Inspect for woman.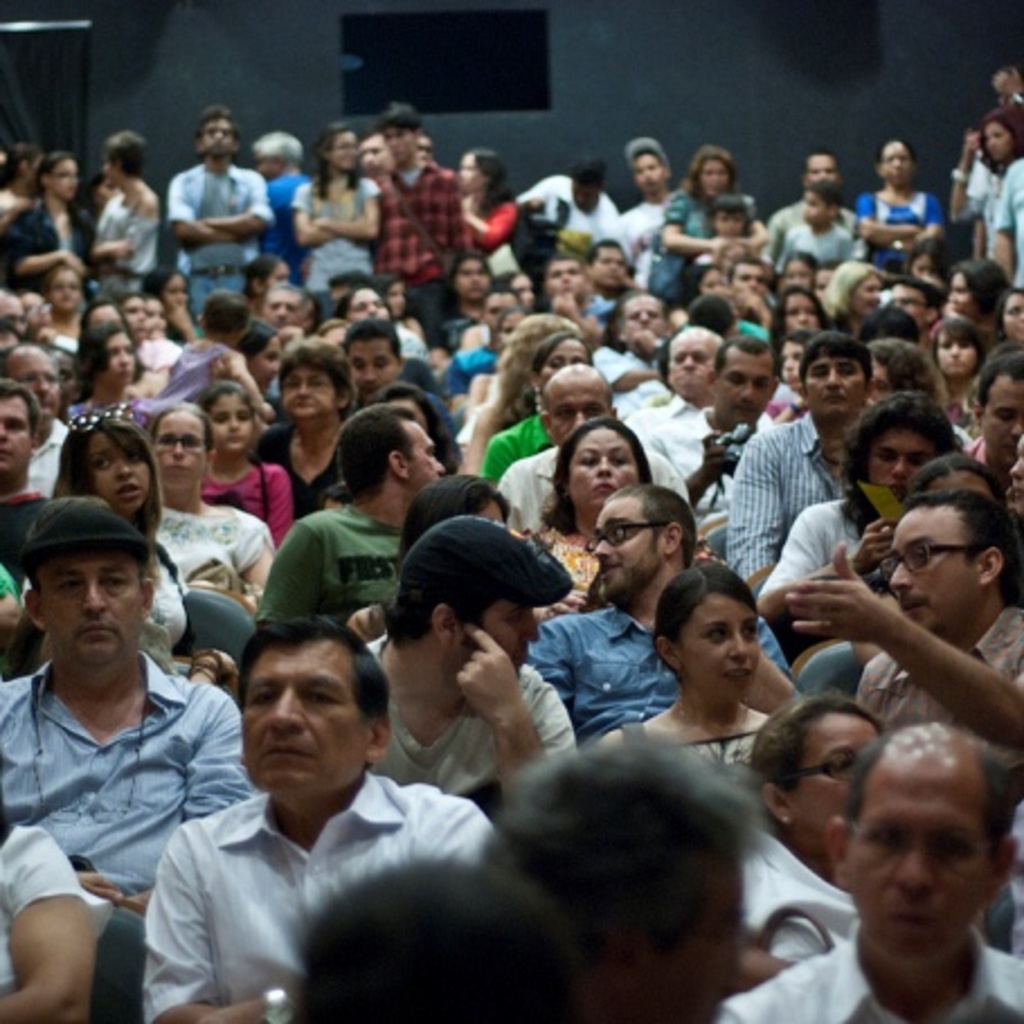
Inspection: left=484, top=329, right=599, bottom=491.
